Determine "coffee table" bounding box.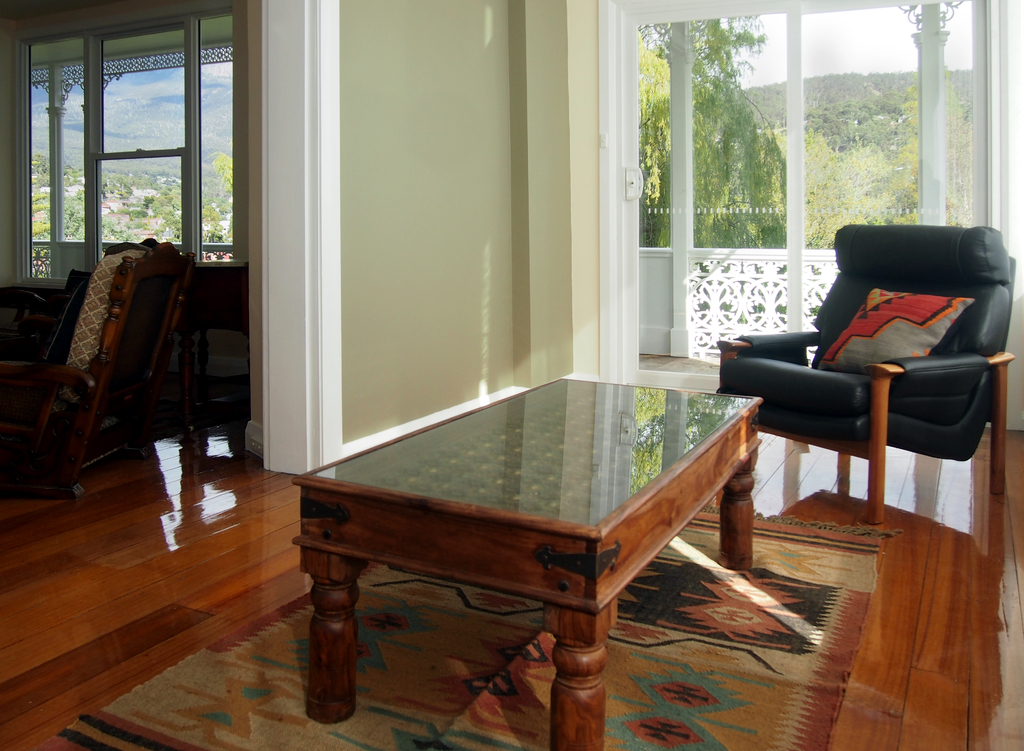
Determined: {"left": 284, "top": 374, "right": 764, "bottom": 750}.
